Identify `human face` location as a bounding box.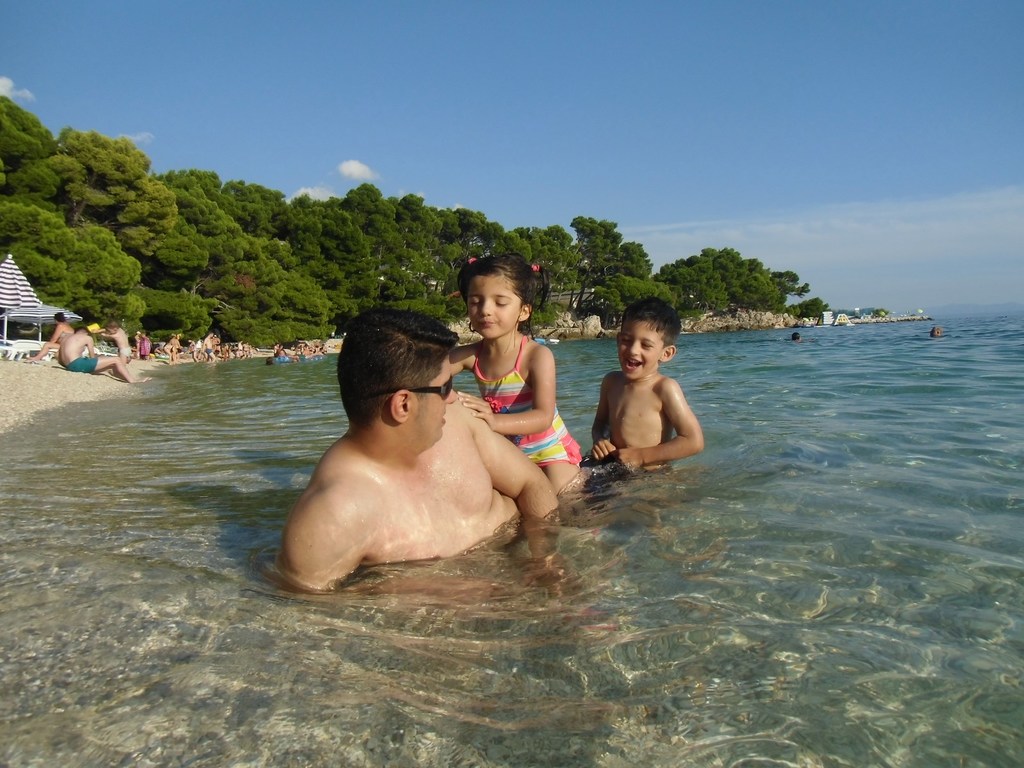
[616, 318, 654, 375].
